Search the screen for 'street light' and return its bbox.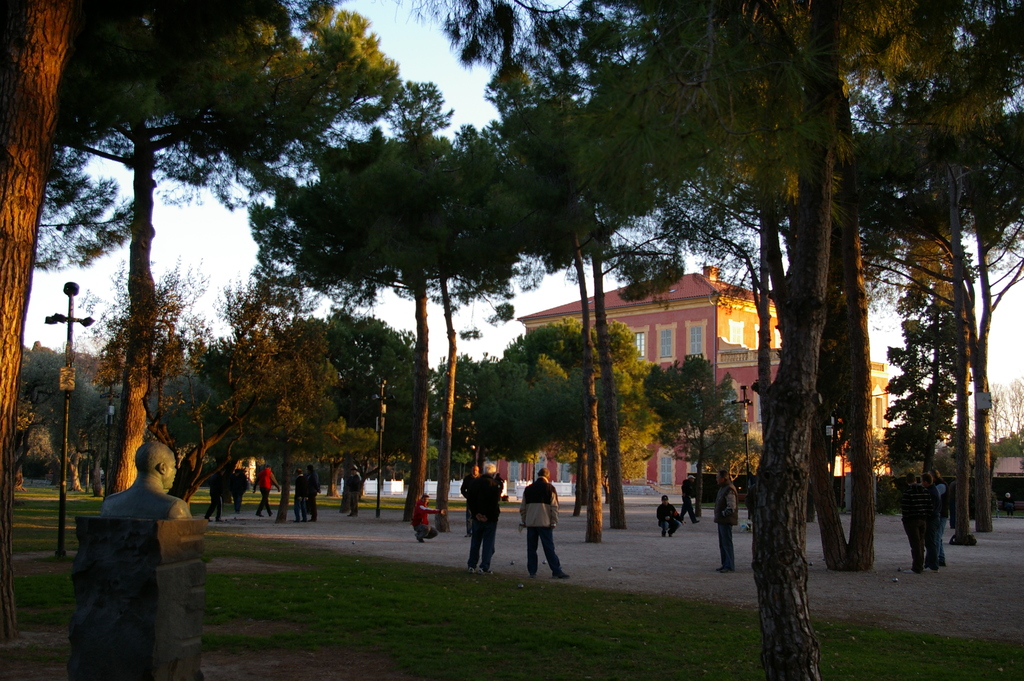
Found: [x1=458, y1=394, x2=486, y2=474].
